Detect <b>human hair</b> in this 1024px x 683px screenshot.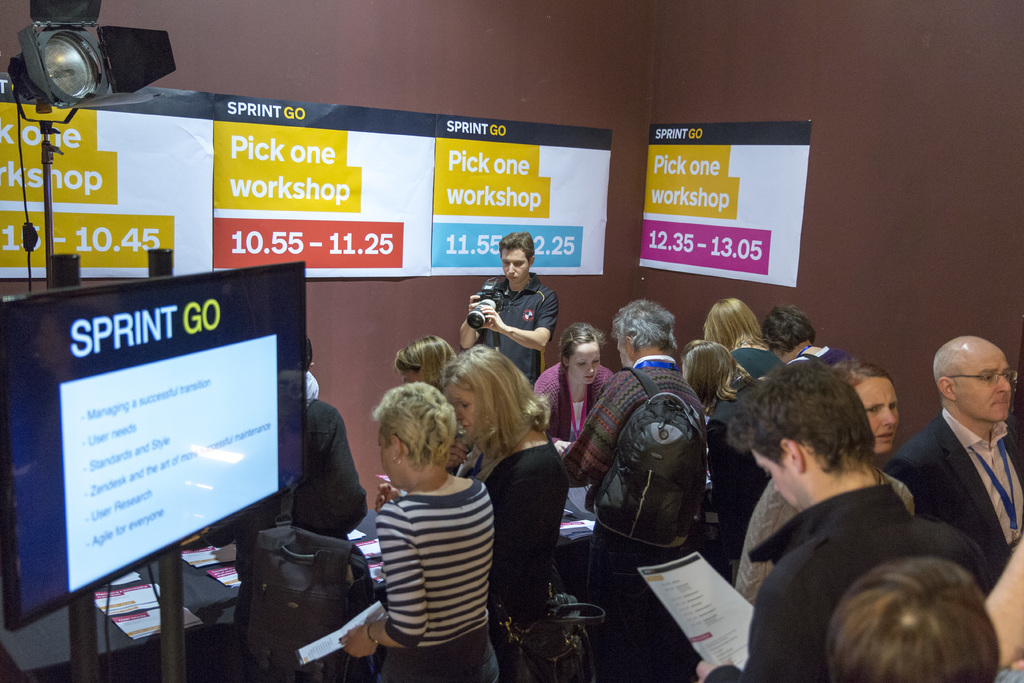
Detection: 361/379/463/469.
